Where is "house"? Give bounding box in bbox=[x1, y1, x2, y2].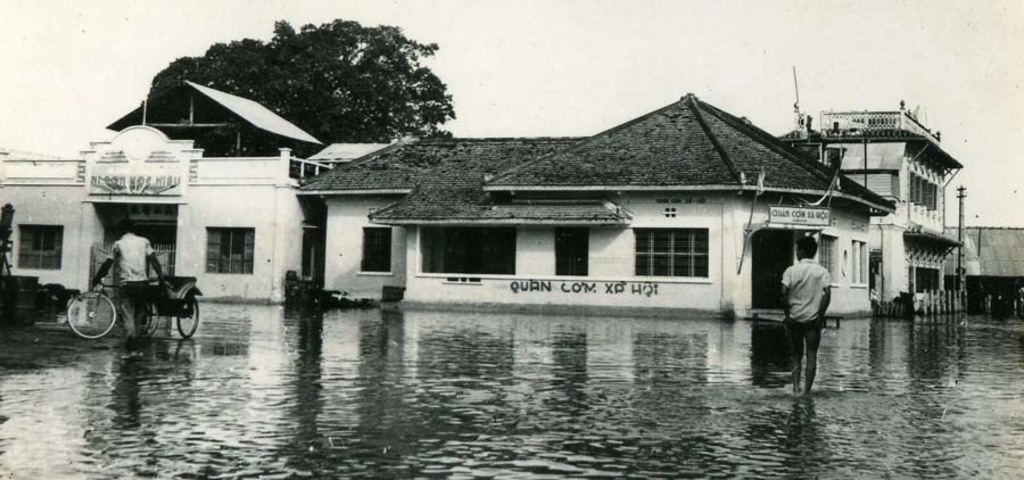
bbox=[294, 93, 899, 320].
